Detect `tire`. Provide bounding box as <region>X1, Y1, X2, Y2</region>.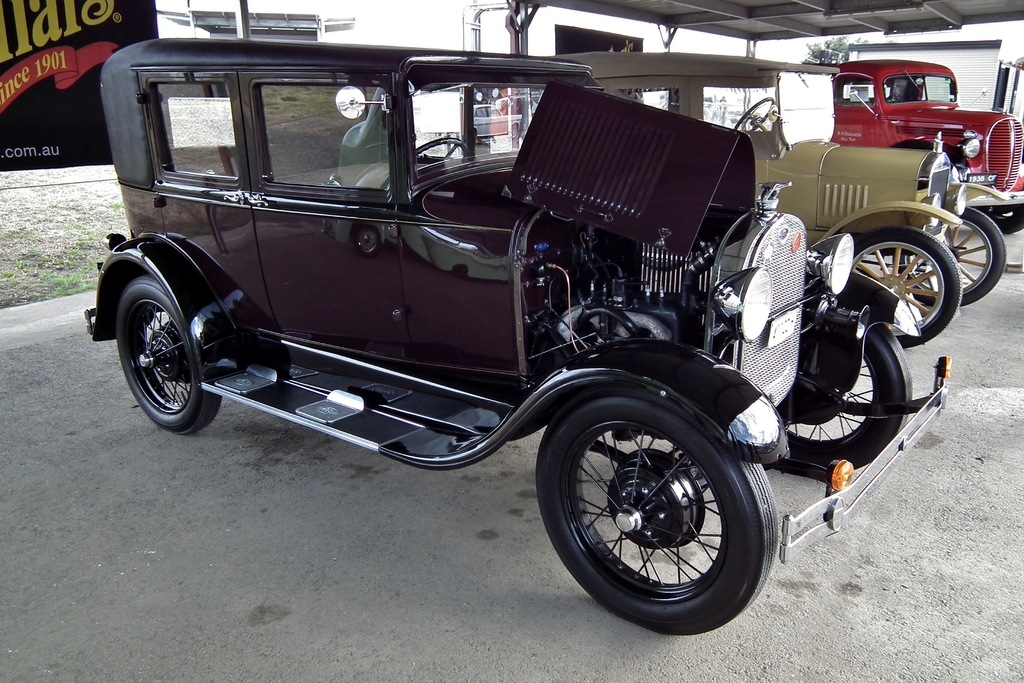
<region>973, 197, 1023, 240</region>.
